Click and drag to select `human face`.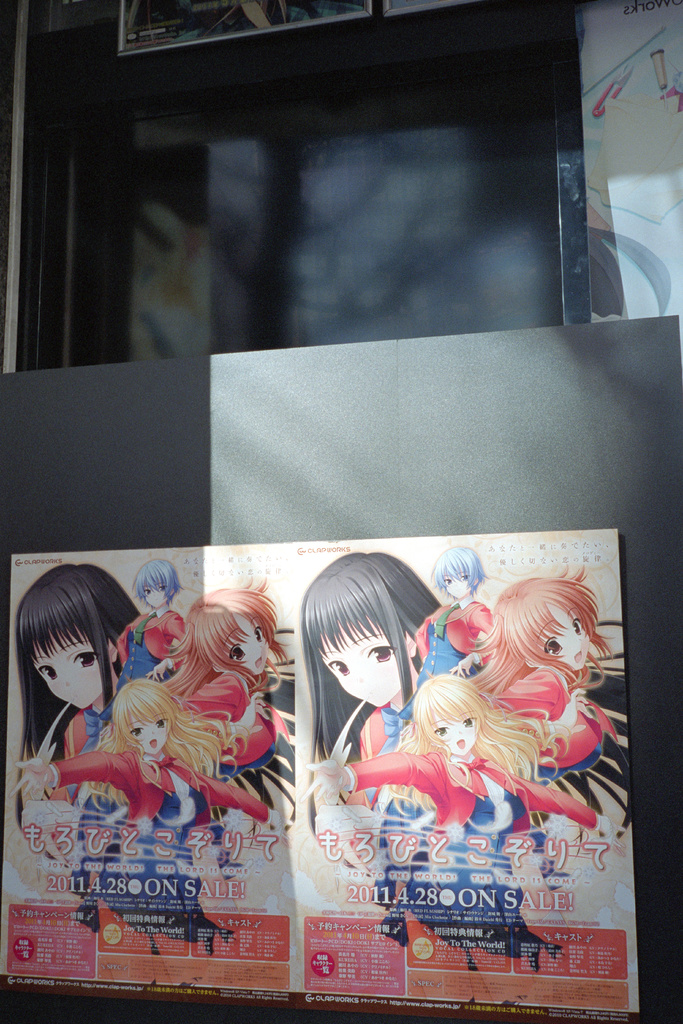
Selection: region(131, 721, 167, 756).
